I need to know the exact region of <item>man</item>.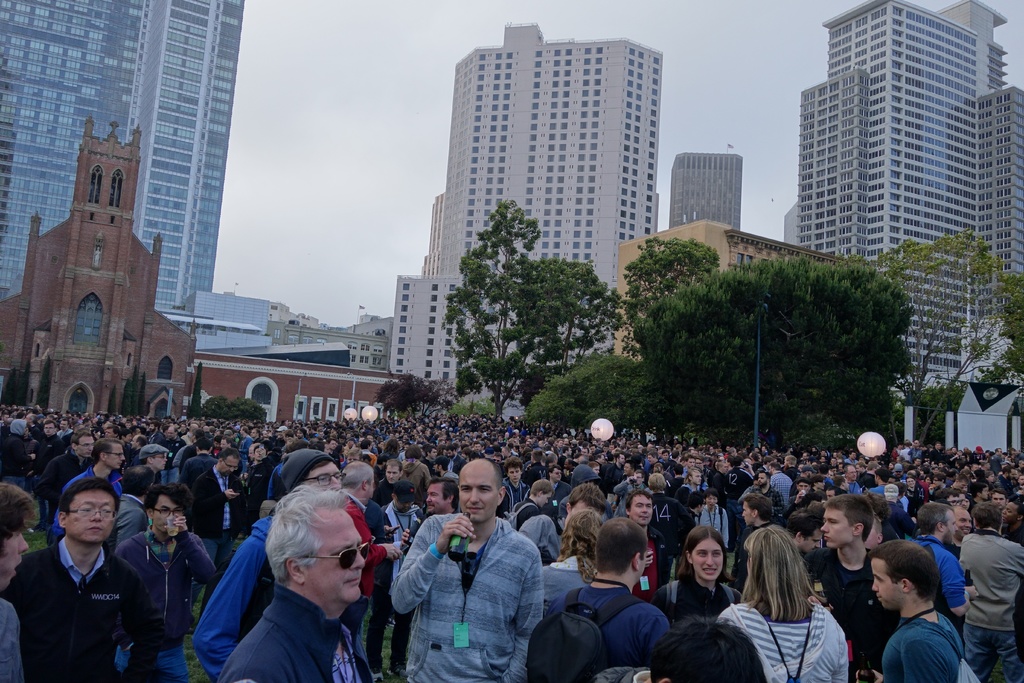
Region: [810,491,901,682].
